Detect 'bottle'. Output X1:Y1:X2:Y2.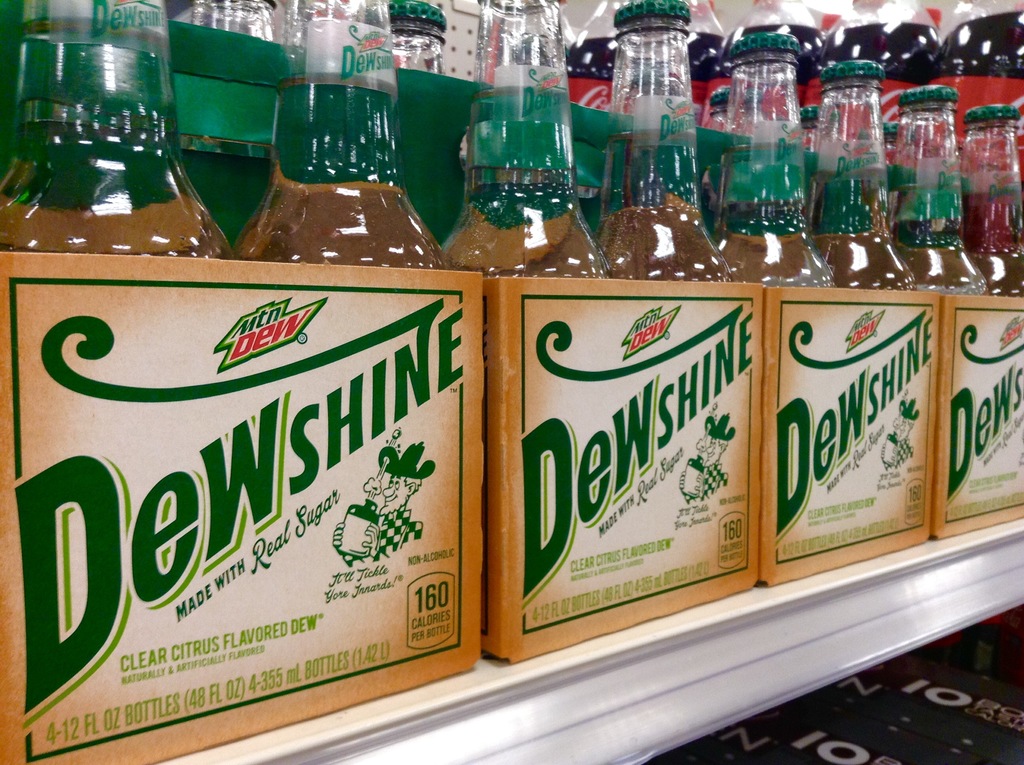
710:82:777:195.
